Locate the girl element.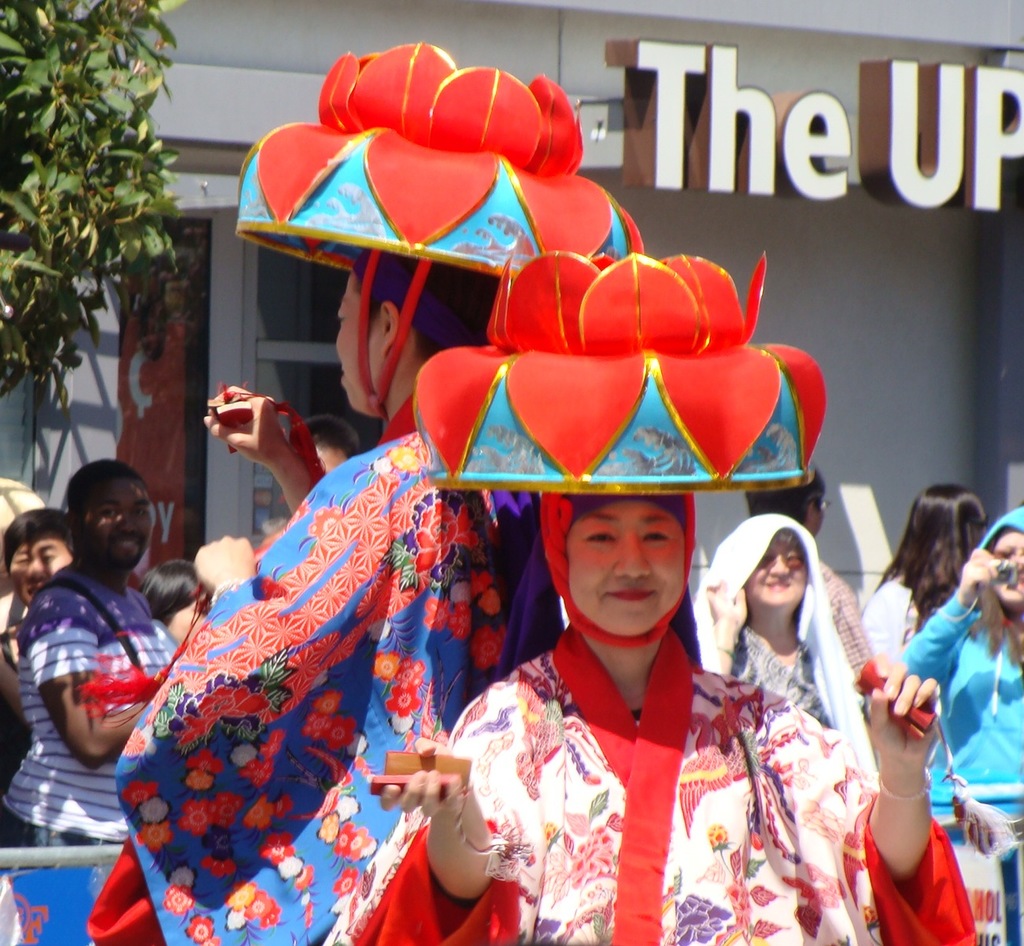
Element bbox: box(0, 456, 183, 945).
